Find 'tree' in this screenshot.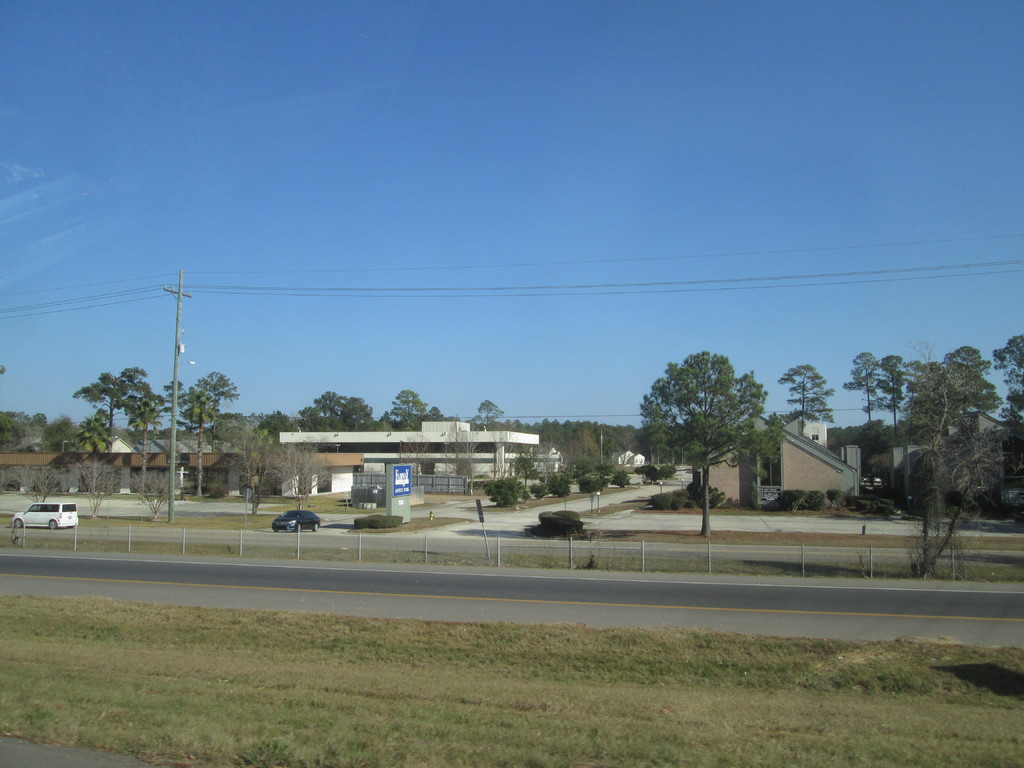
The bounding box for 'tree' is locate(469, 399, 499, 423).
